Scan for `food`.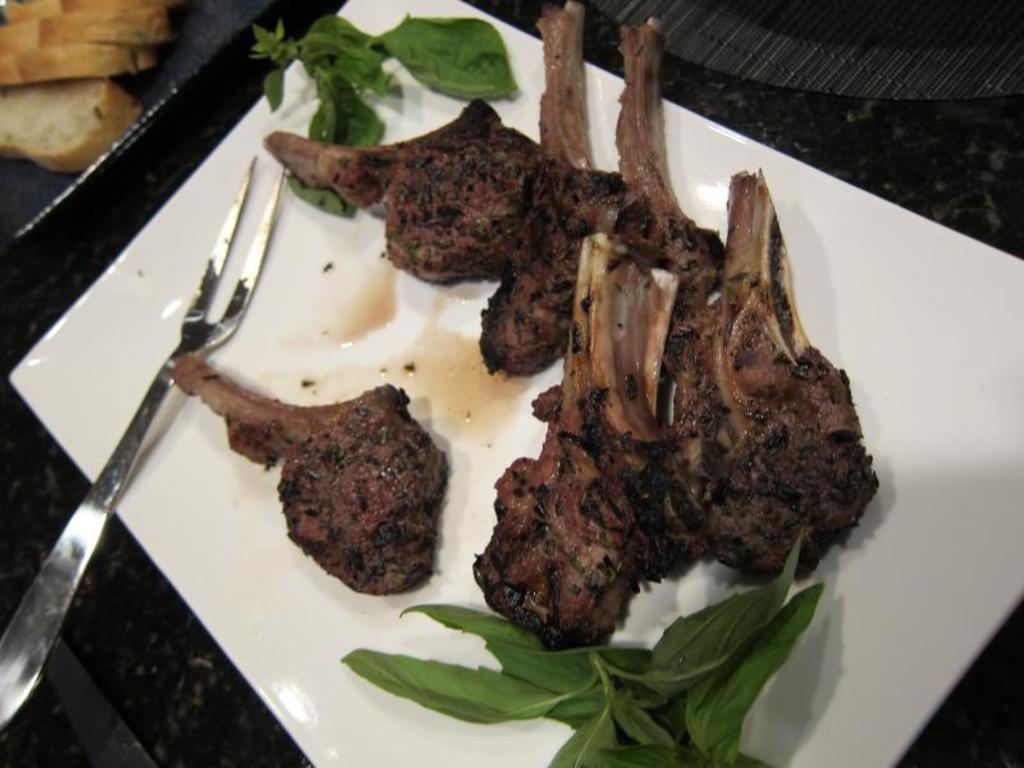
Scan result: BBox(664, 170, 879, 580).
